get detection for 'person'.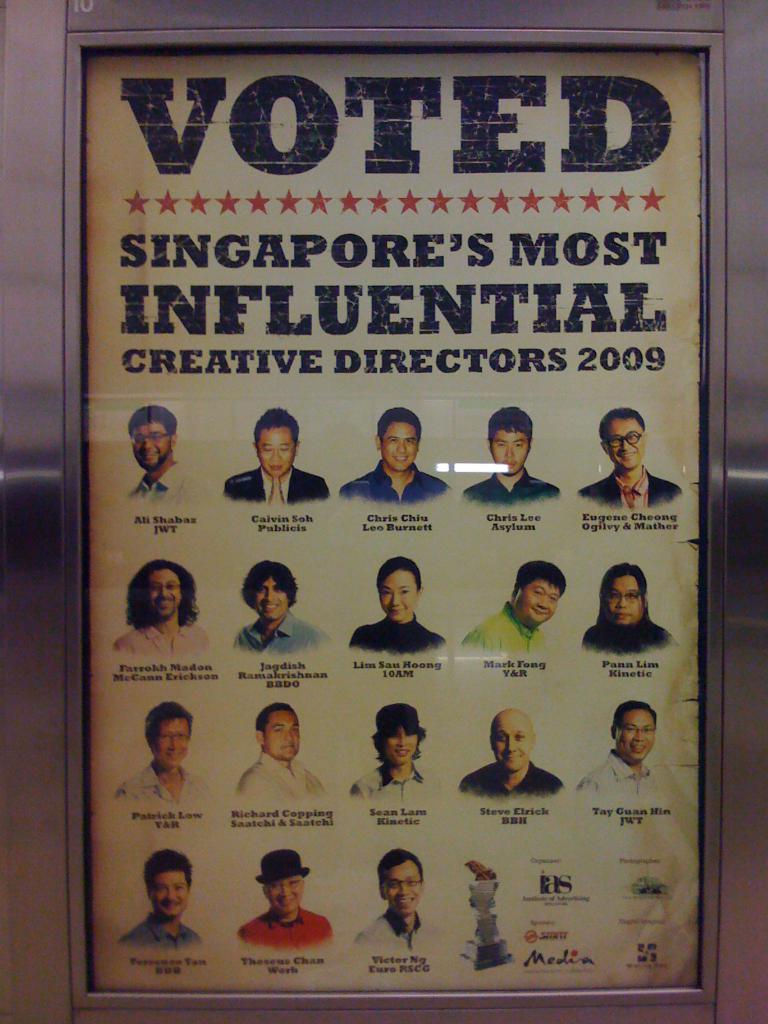
Detection: 124, 404, 209, 499.
